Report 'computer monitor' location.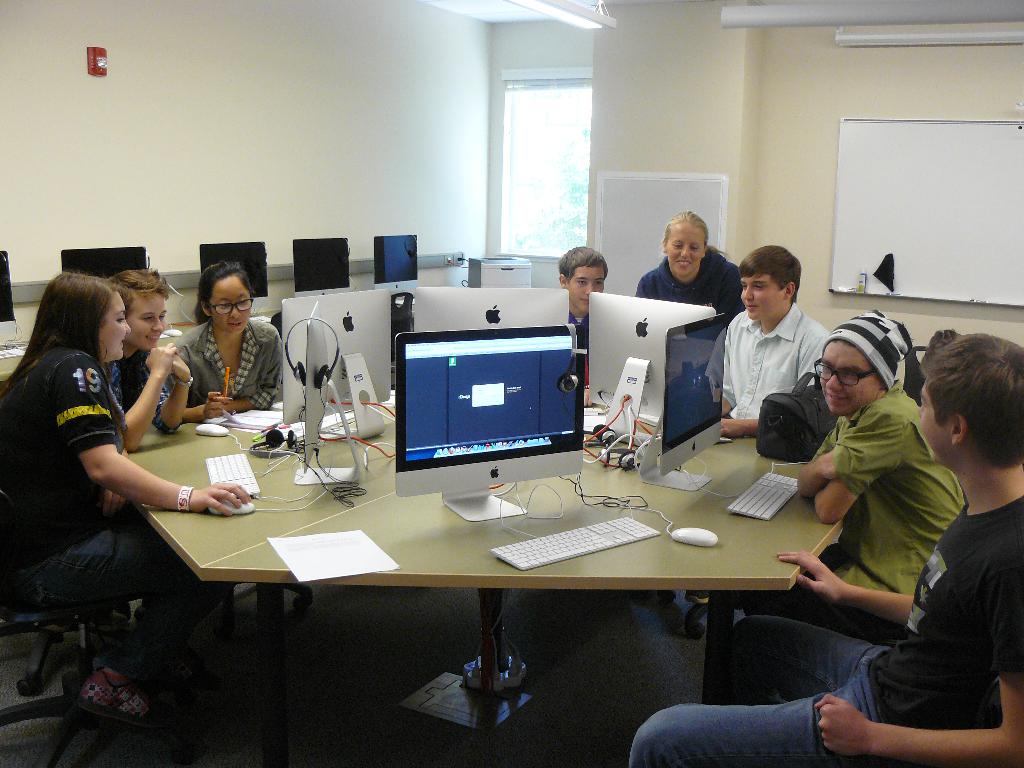
Report: {"x1": 586, "y1": 287, "x2": 729, "y2": 450}.
